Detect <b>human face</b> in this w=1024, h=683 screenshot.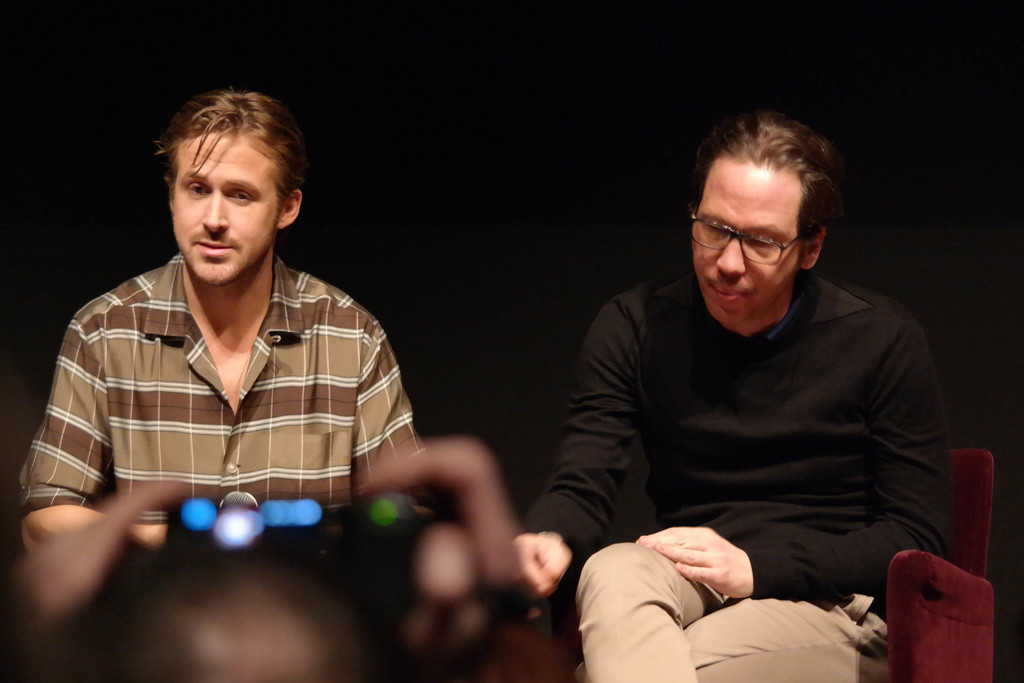
Detection: [x1=696, y1=168, x2=800, y2=318].
